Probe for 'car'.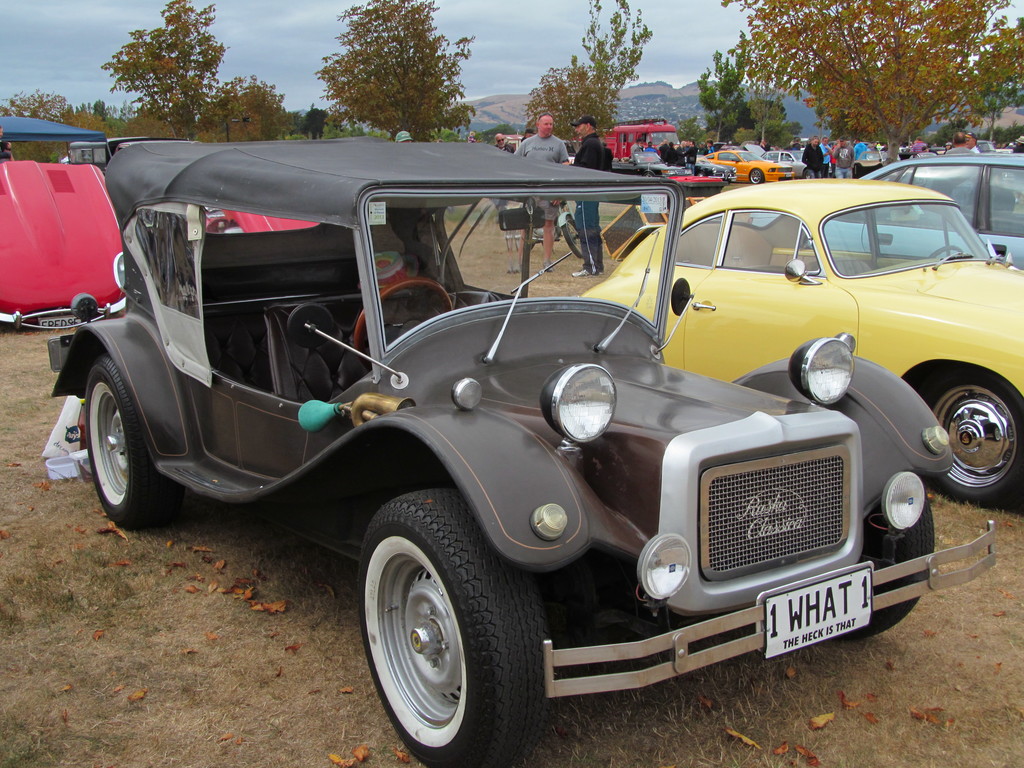
Probe result: select_region(745, 157, 1023, 282).
